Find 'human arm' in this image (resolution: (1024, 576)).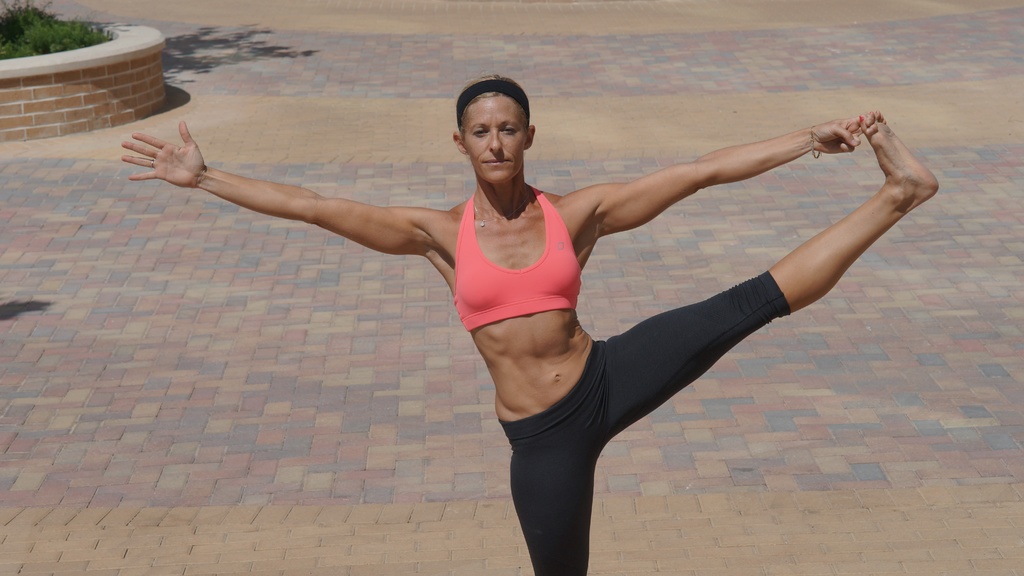
(left=141, top=134, right=385, bottom=254).
